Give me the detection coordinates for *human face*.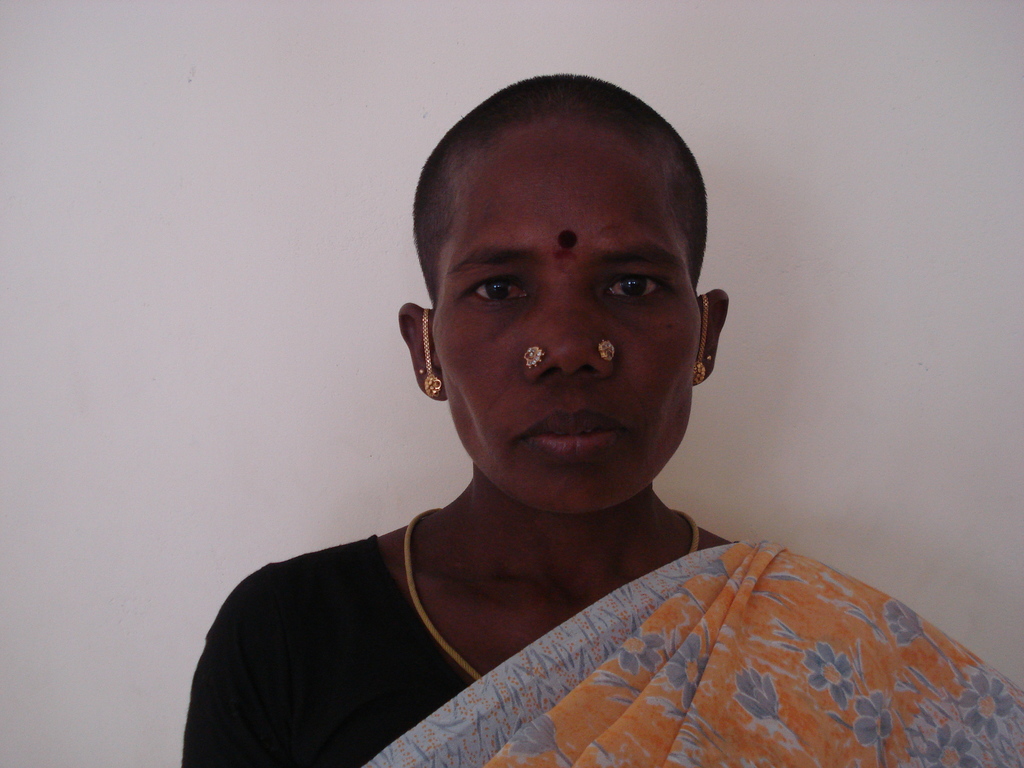
(433,148,698,515).
